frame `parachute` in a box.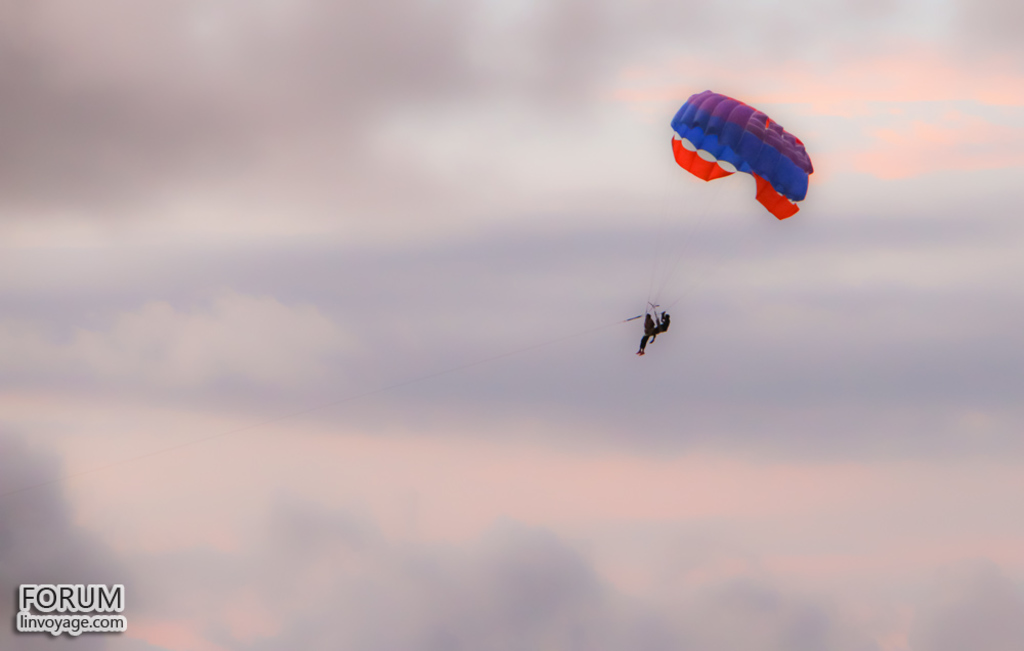
pyautogui.locateOnScreen(671, 89, 798, 202).
